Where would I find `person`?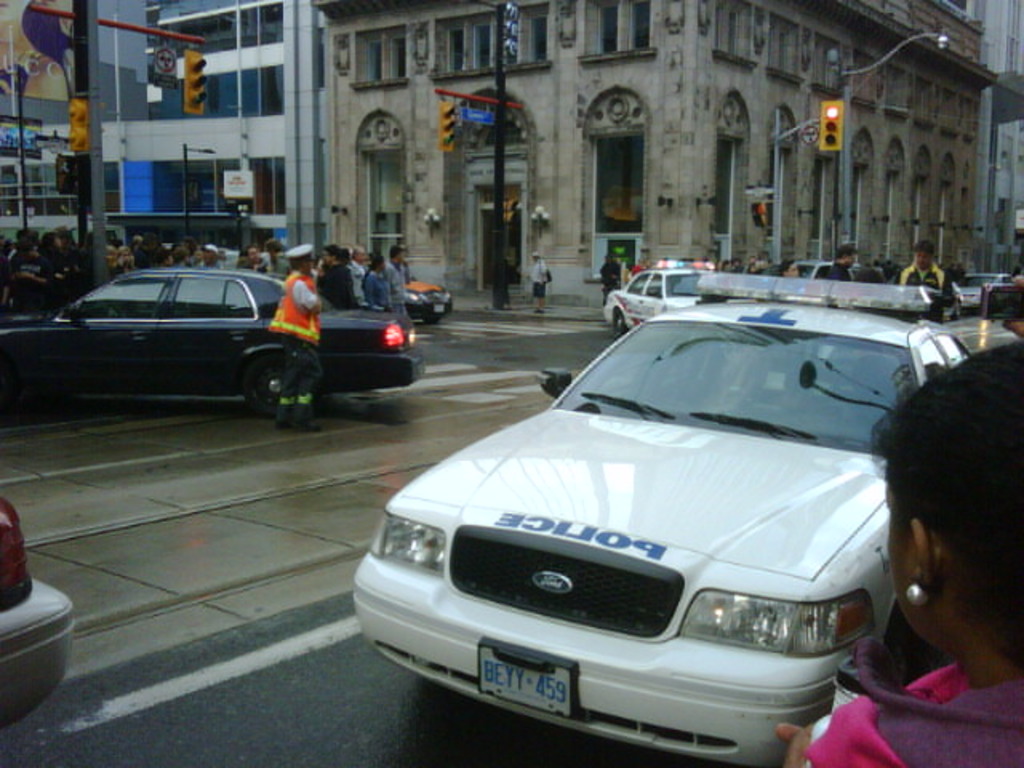
At 387:246:411:314.
